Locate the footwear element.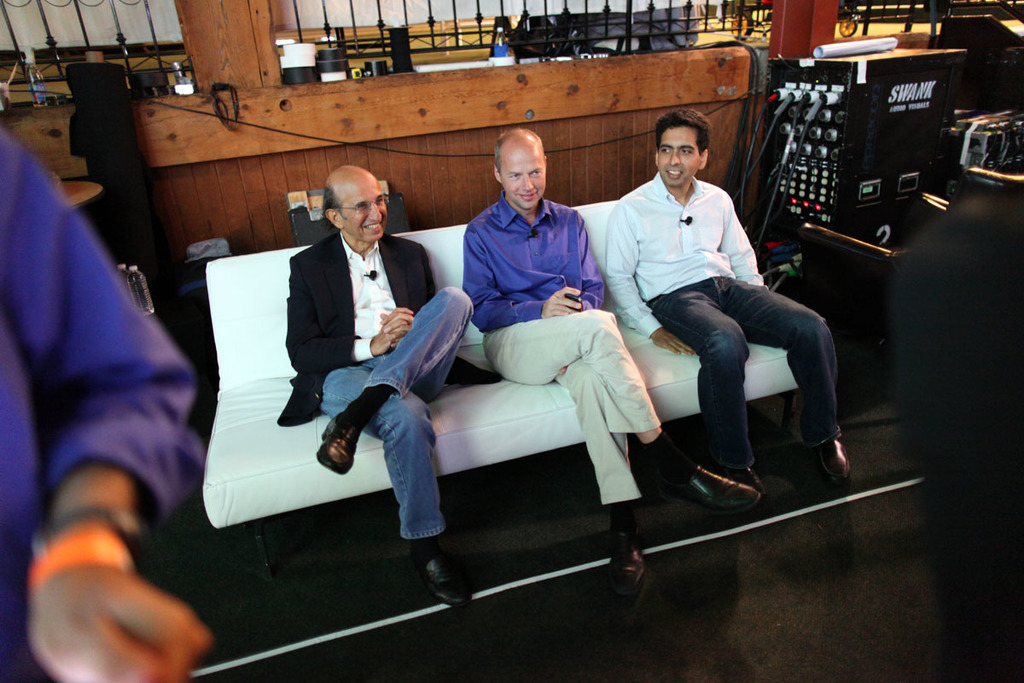
Element bbox: 706 466 764 498.
